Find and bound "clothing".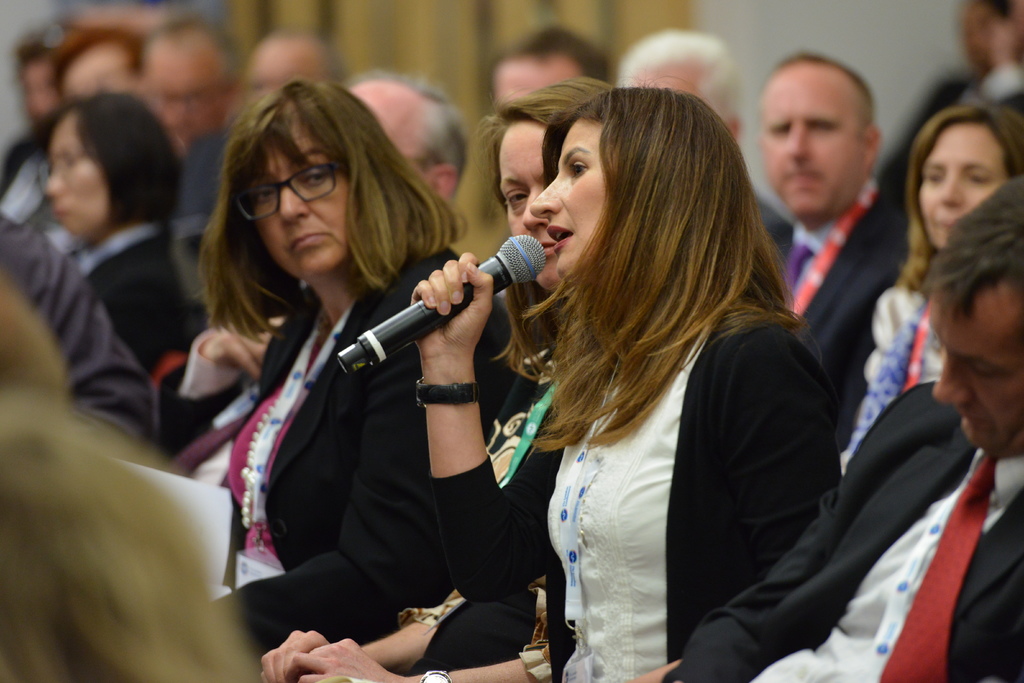
Bound: <box>0,133,58,229</box>.
